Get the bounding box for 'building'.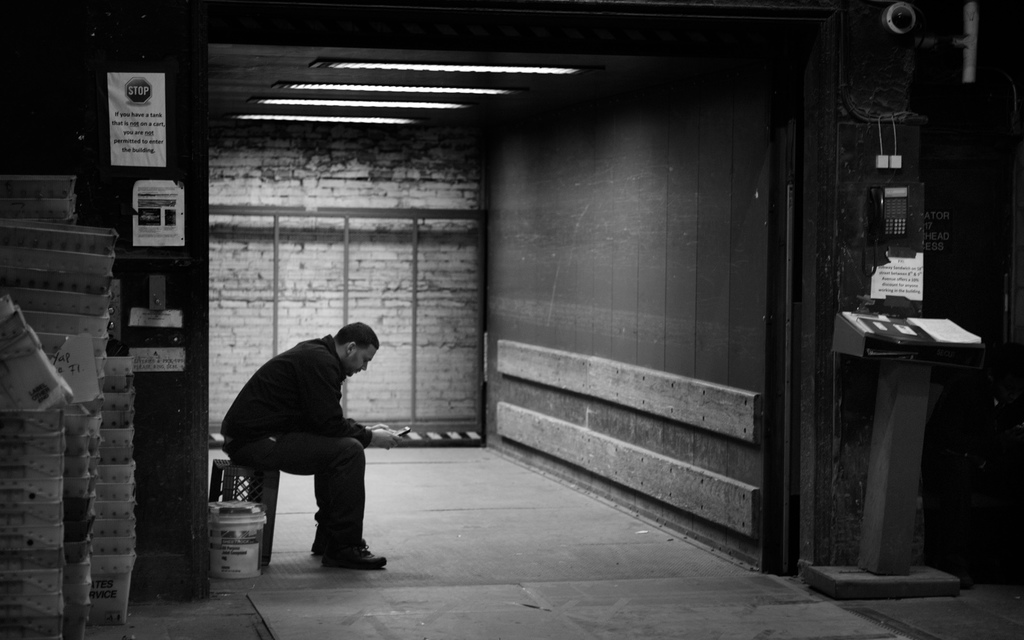
left=0, top=0, right=1020, bottom=630.
